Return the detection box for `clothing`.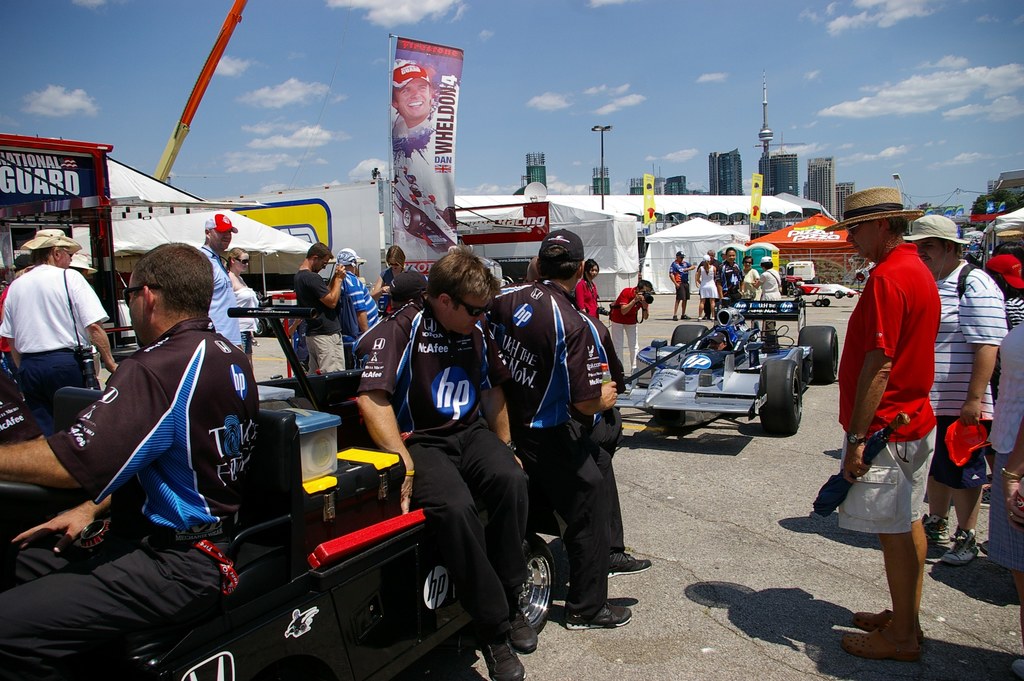
<region>468, 274, 604, 624</region>.
